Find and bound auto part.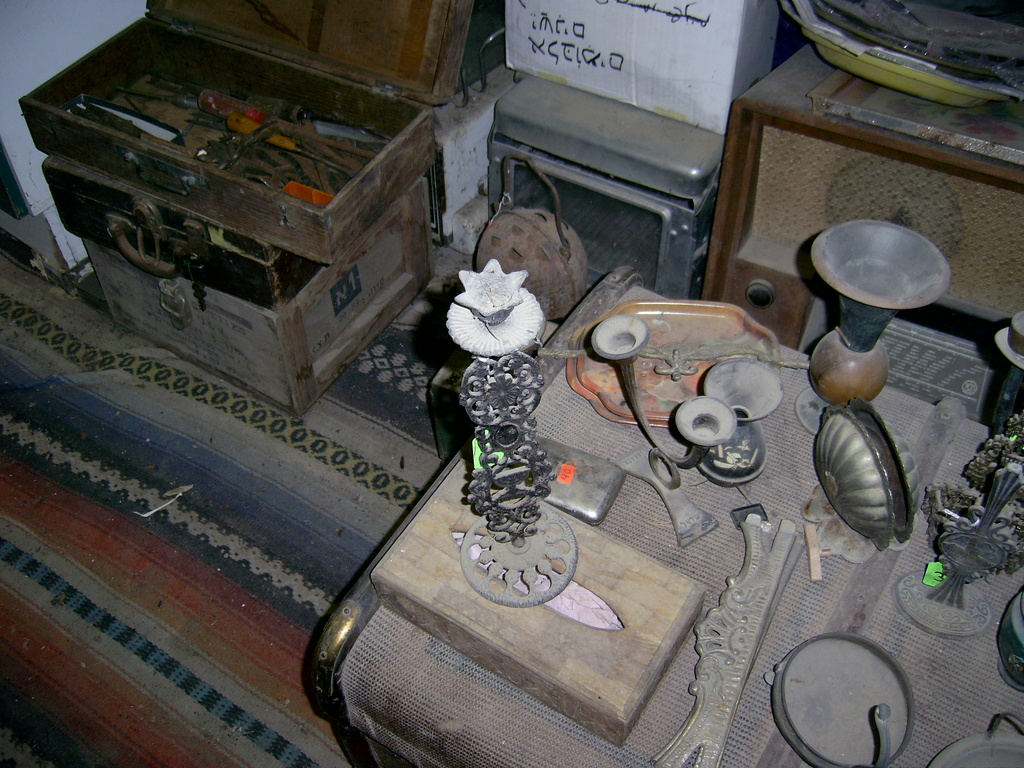
Bound: x1=44 y1=29 x2=405 y2=212.
